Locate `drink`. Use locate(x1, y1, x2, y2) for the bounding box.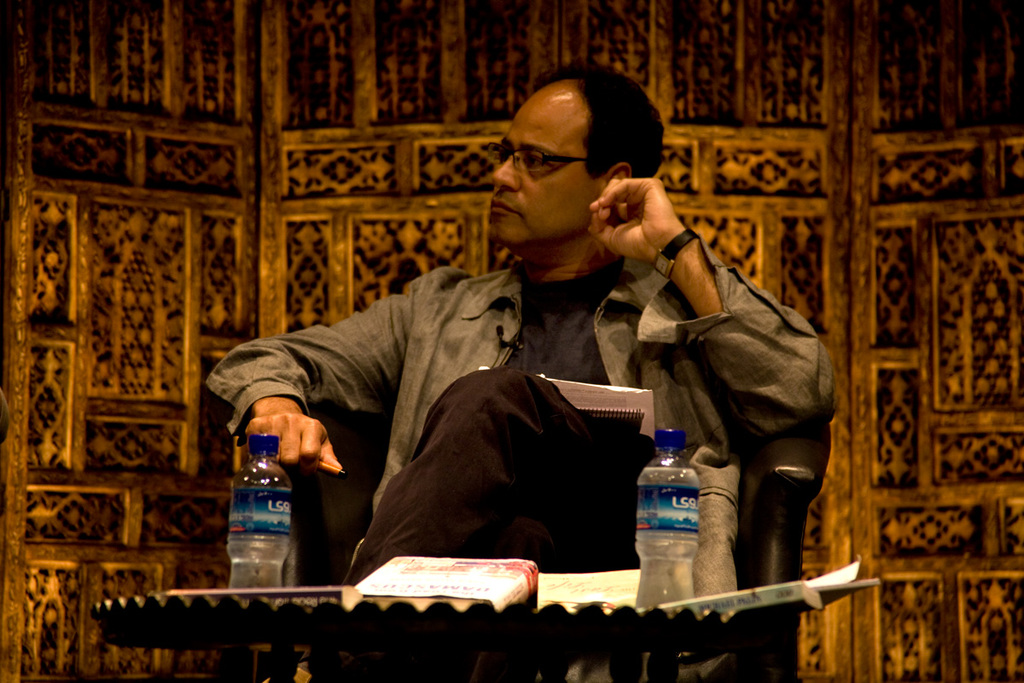
locate(220, 436, 293, 584).
